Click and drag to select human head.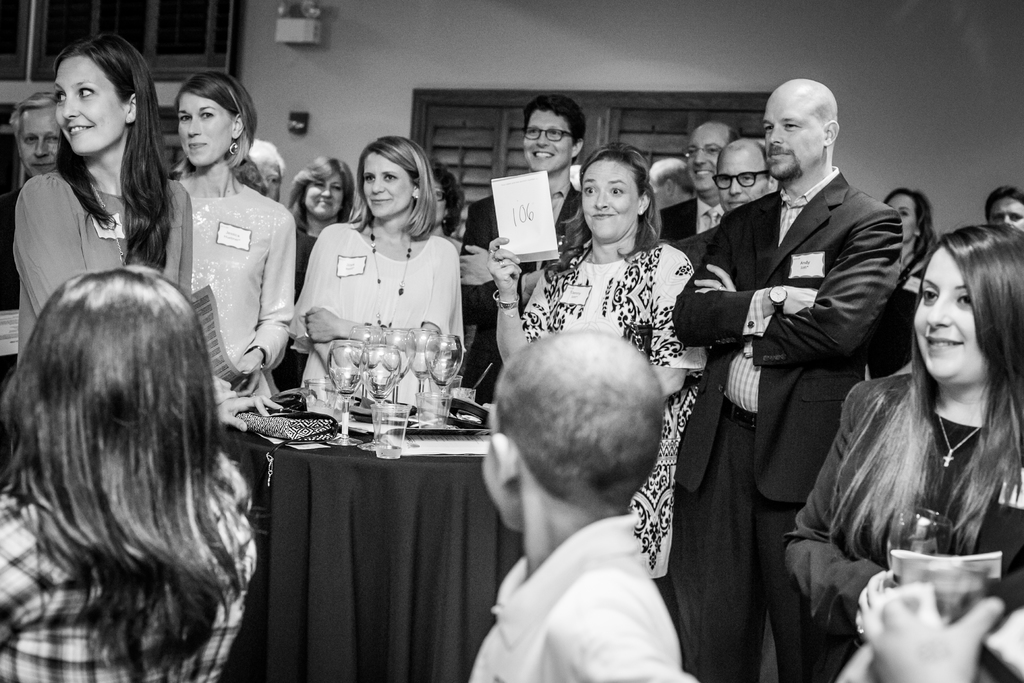
Selection: bbox=[516, 95, 582, 173].
